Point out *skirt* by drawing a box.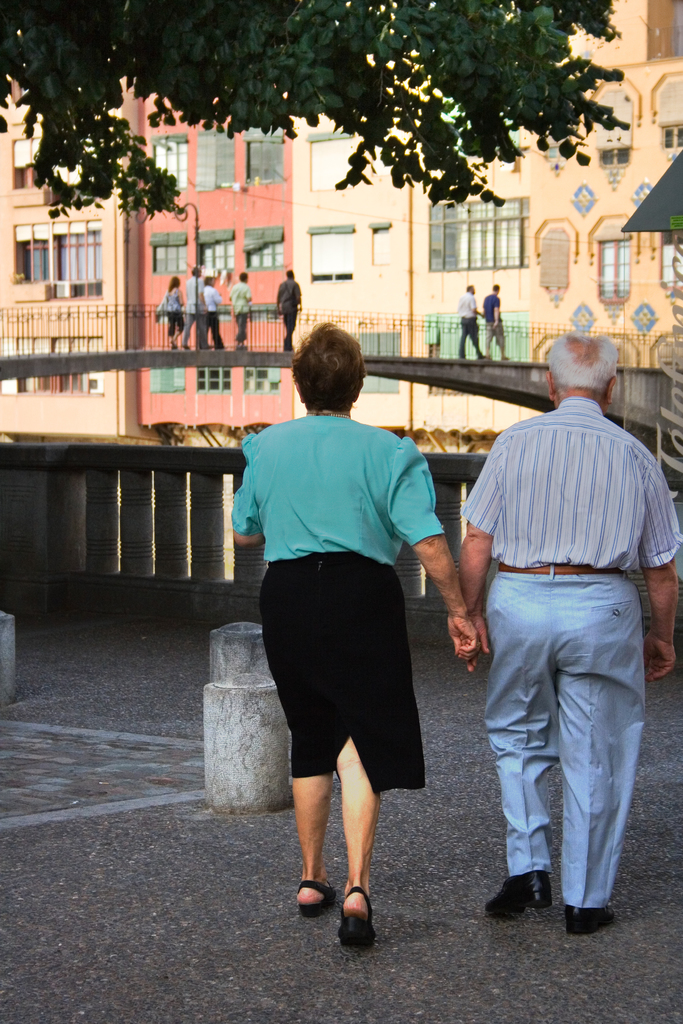
(262, 547, 428, 792).
